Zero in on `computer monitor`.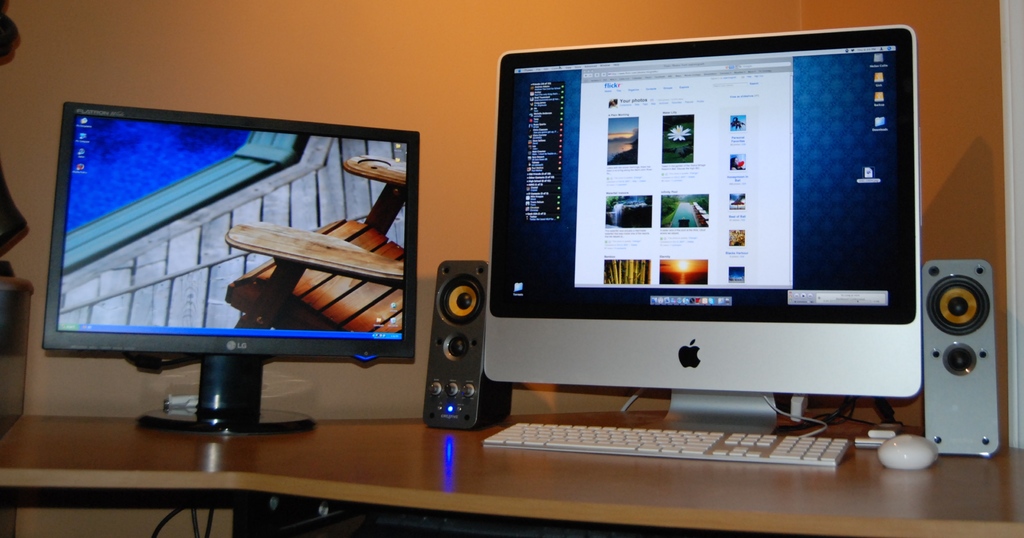
Zeroed in: x1=492, y1=29, x2=932, y2=396.
